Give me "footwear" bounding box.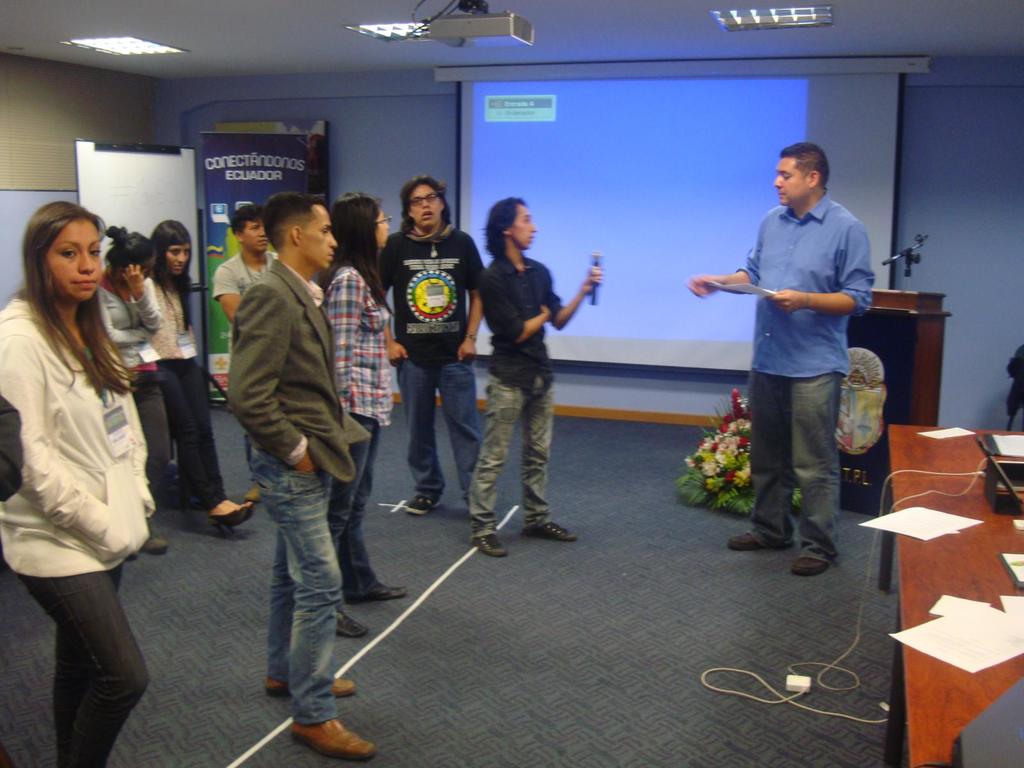
x1=792, y1=556, x2=828, y2=577.
